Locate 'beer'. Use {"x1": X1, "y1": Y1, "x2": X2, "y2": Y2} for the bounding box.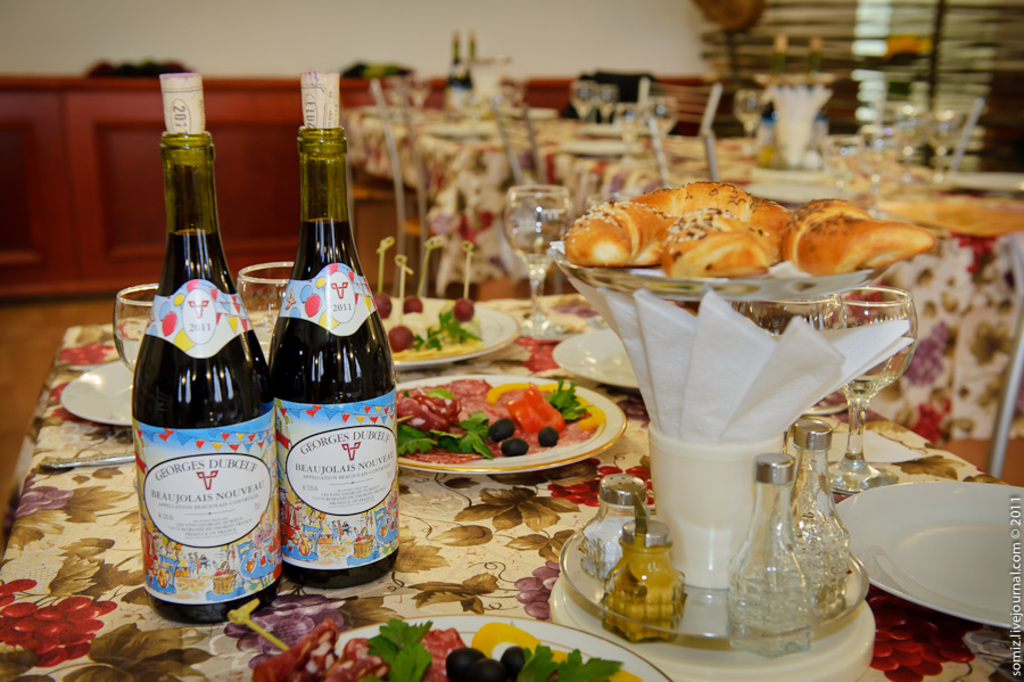
{"x1": 275, "y1": 63, "x2": 415, "y2": 598}.
